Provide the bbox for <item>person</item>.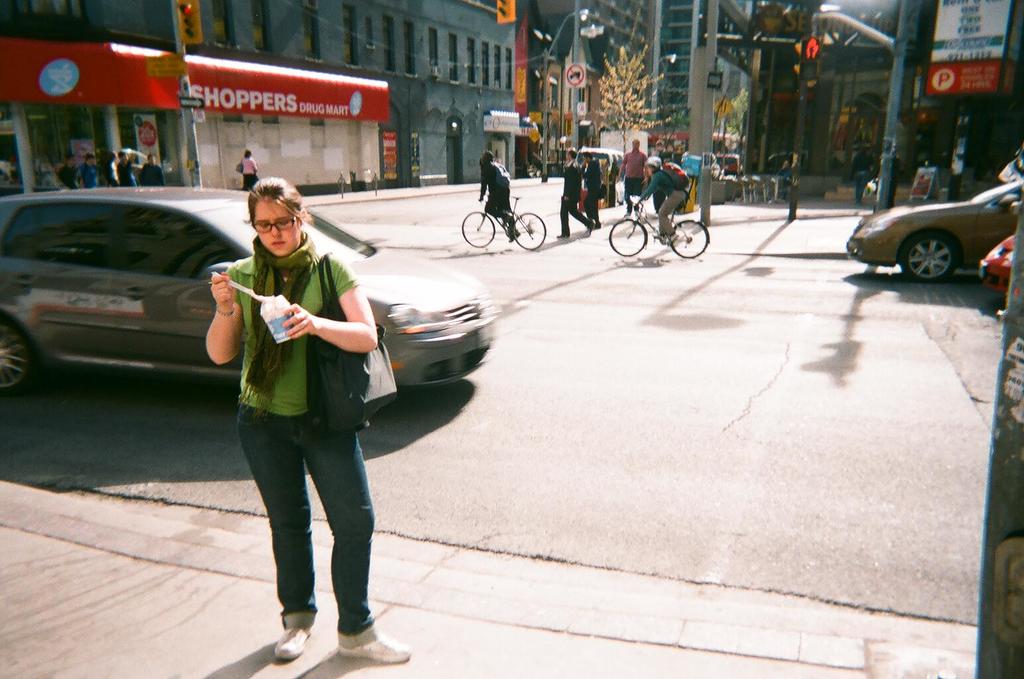
region(59, 153, 80, 190).
